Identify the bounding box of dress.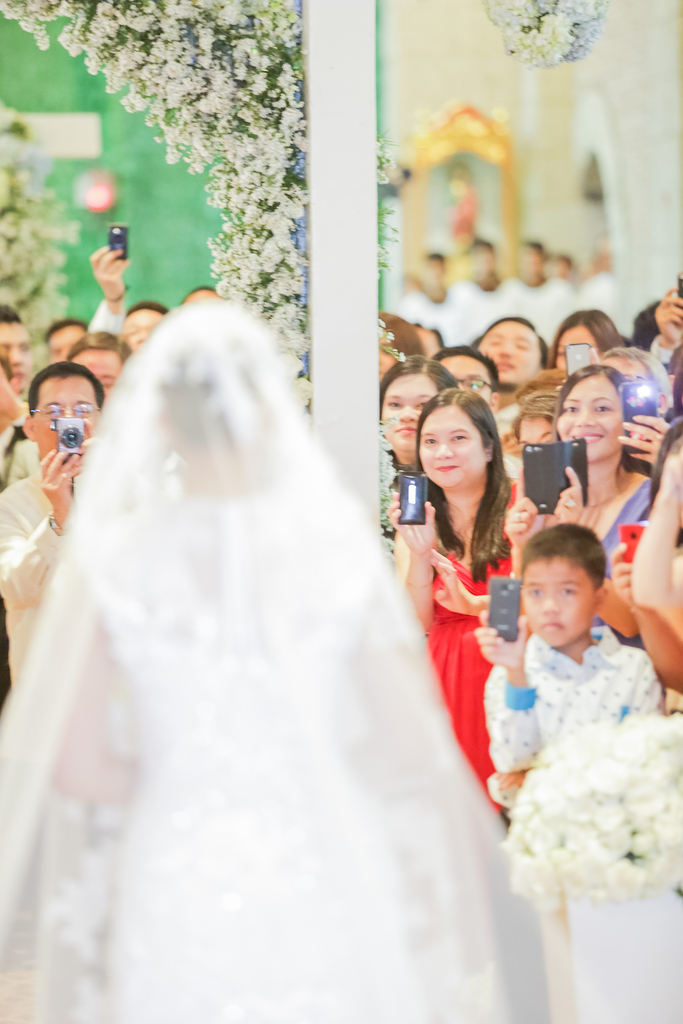
pyautogui.locateOnScreen(0, 298, 550, 1023).
